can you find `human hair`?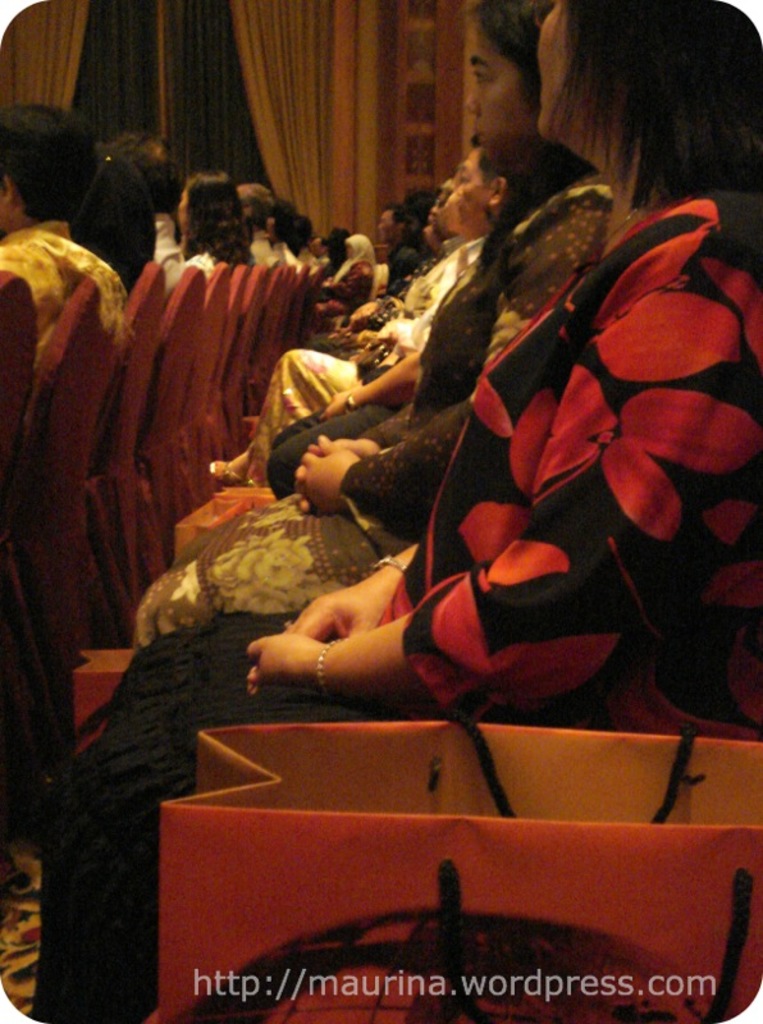
Yes, bounding box: bbox(288, 215, 310, 256).
